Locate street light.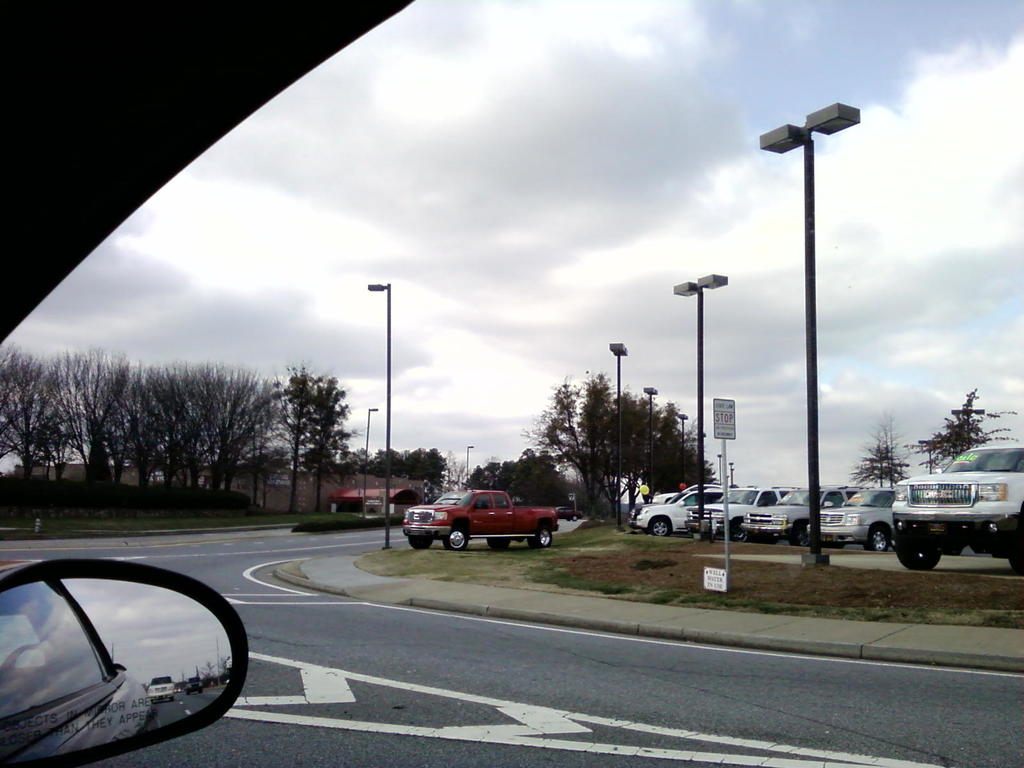
Bounding box: bbox(756, 128, 880, 532).
